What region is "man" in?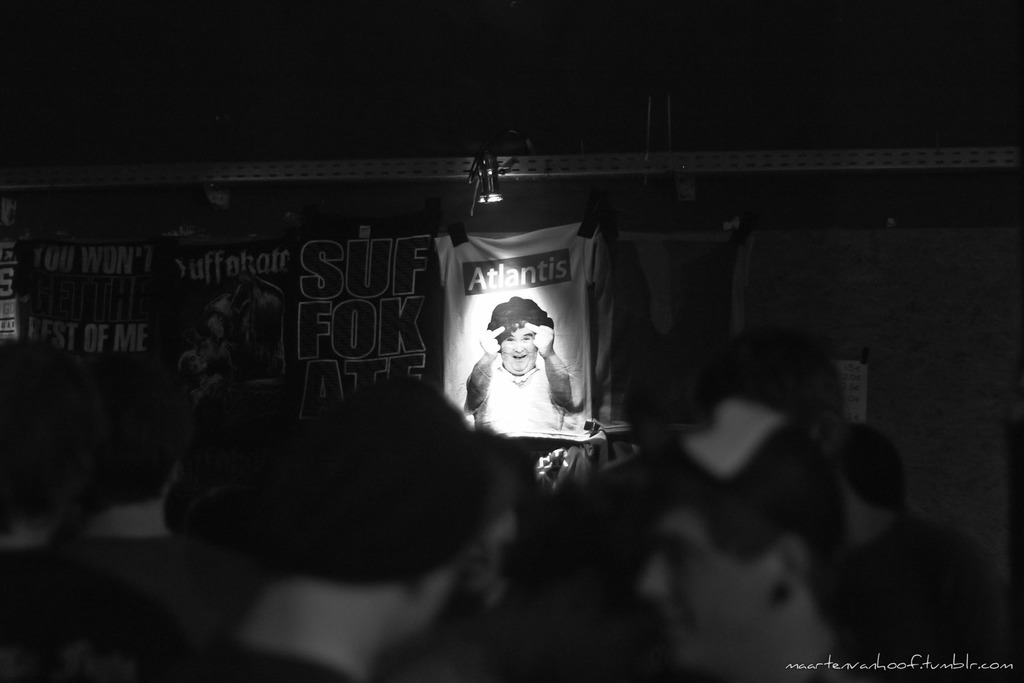
locate(176, 281, 283, 527).
